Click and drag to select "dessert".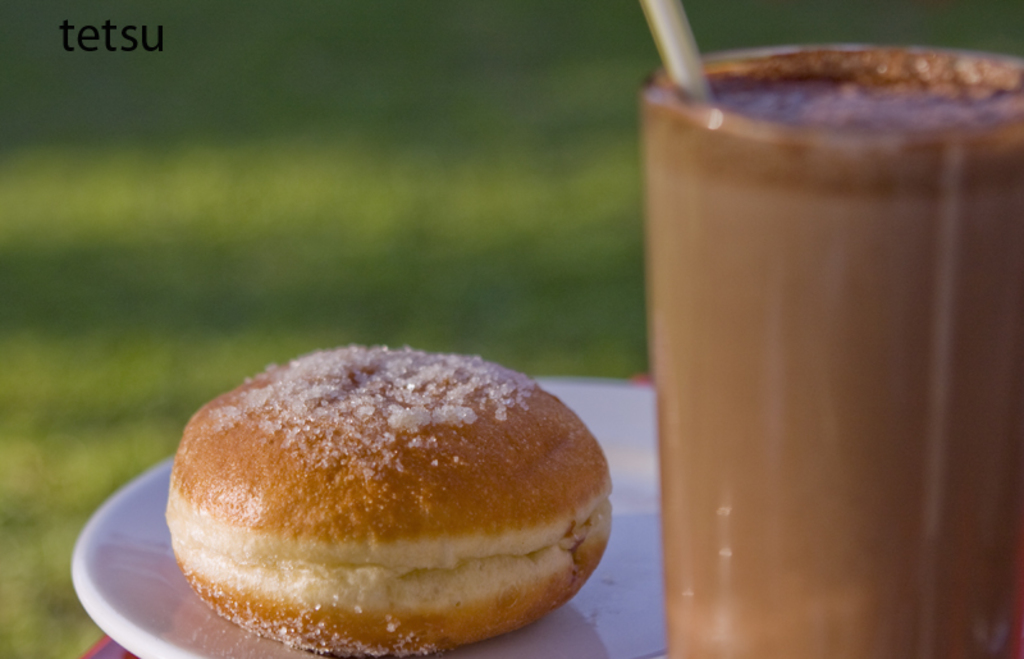
Selection: 160, 339, 613, 651.
